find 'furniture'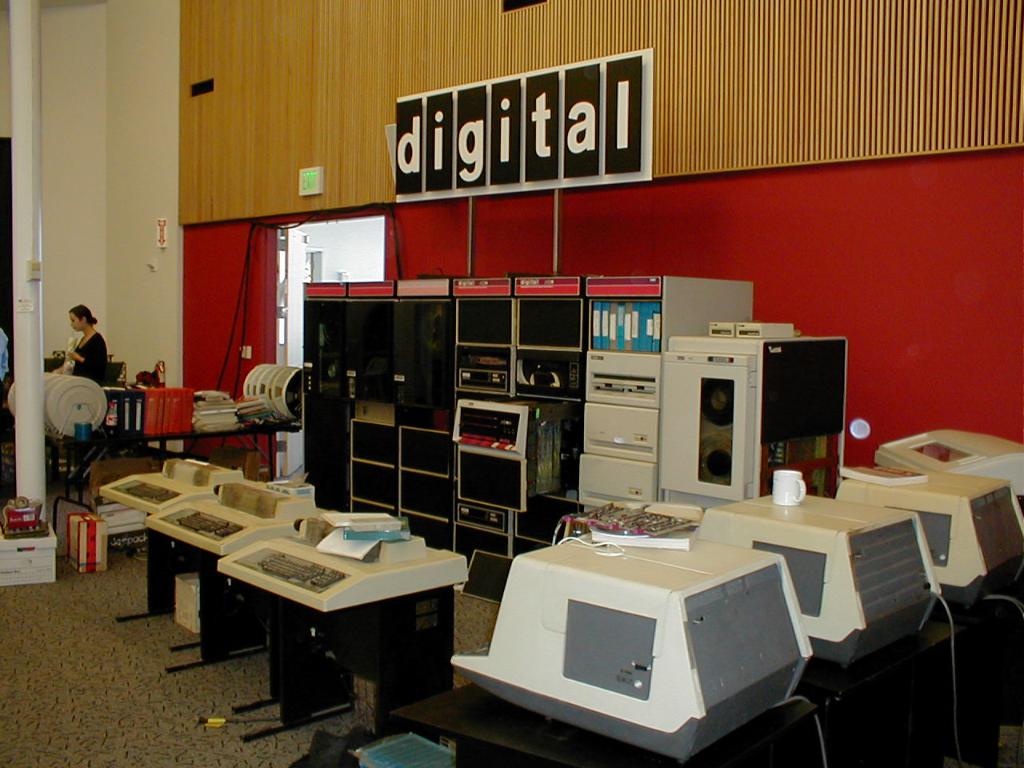
{"left": 226, "top": 582, "right": 454, "bottom": 748}
